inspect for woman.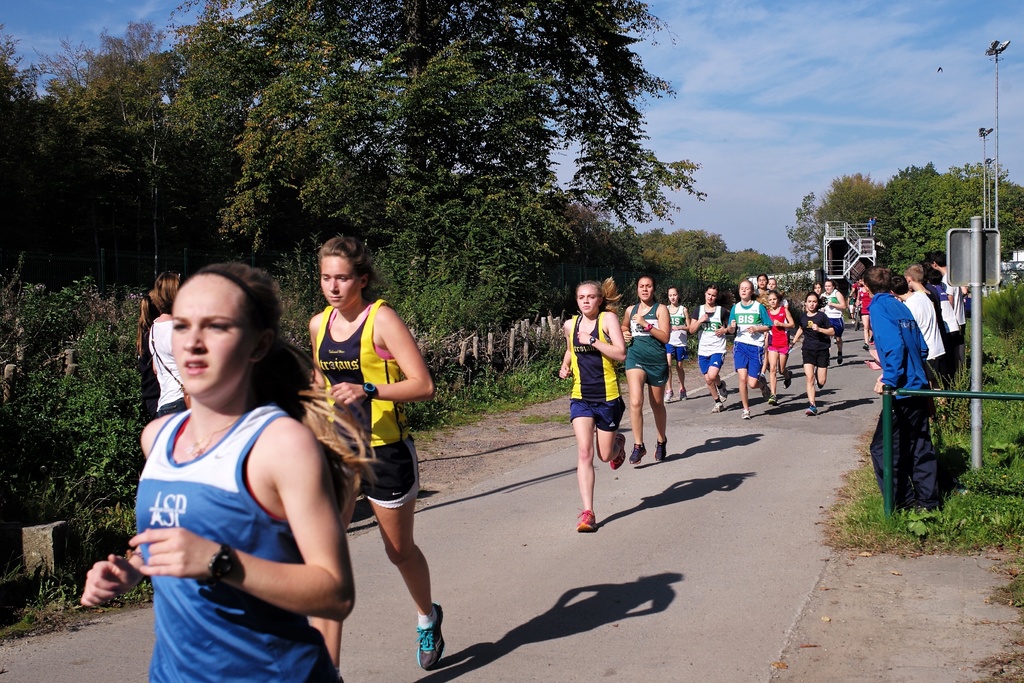
Inspection: {"left": 817, "top": 281, "right": 850, "bottom": 363}.
